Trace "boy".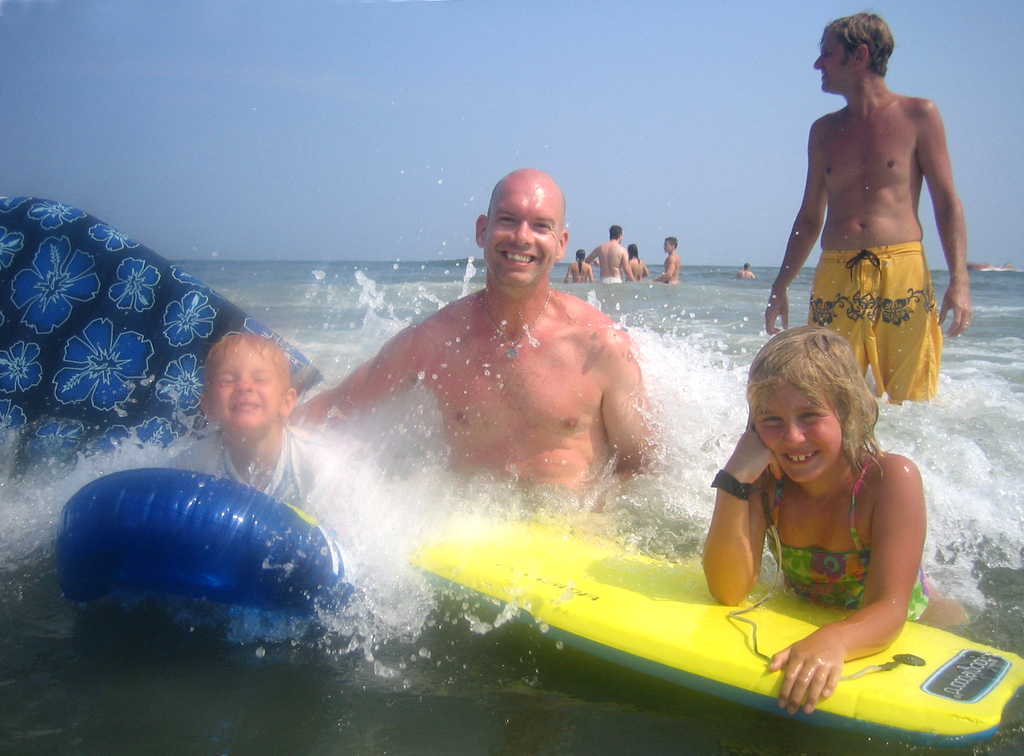
Traced to 656 234 681 286.
